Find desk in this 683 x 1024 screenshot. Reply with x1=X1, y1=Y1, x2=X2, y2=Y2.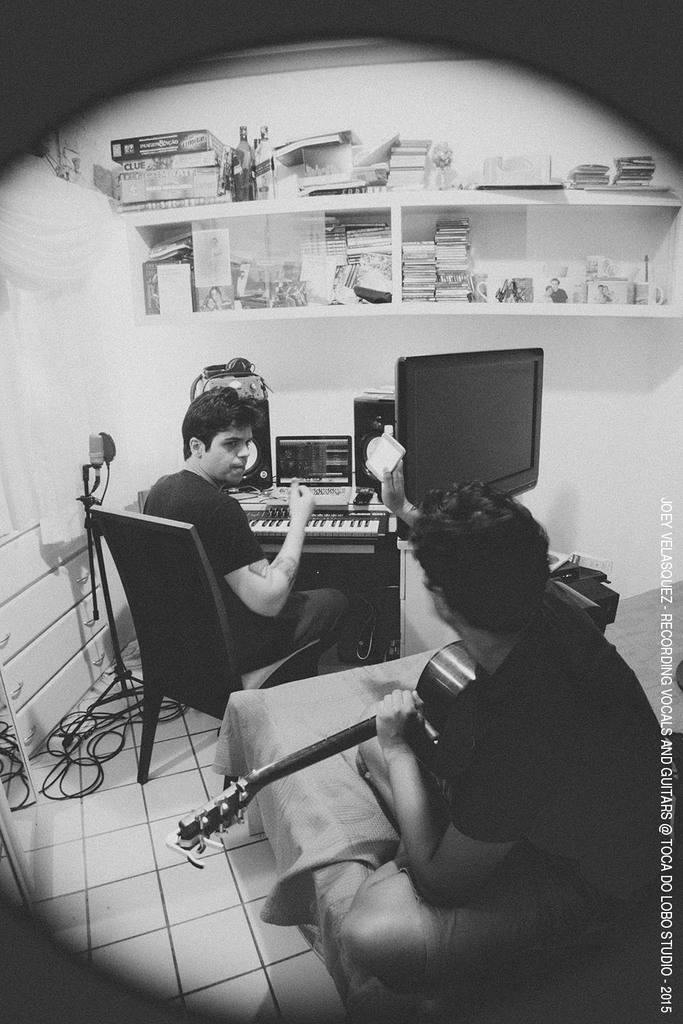
x1=133, y1=487, x2=410, y2=668.
